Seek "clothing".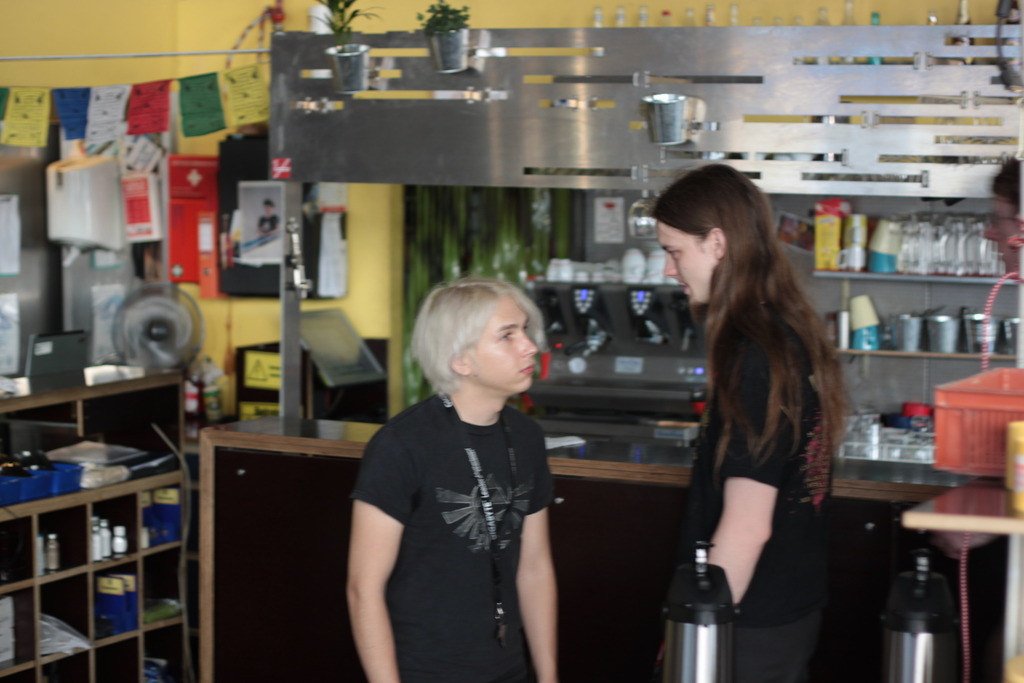
(left=350, top=385, right=554, bottom=682).
